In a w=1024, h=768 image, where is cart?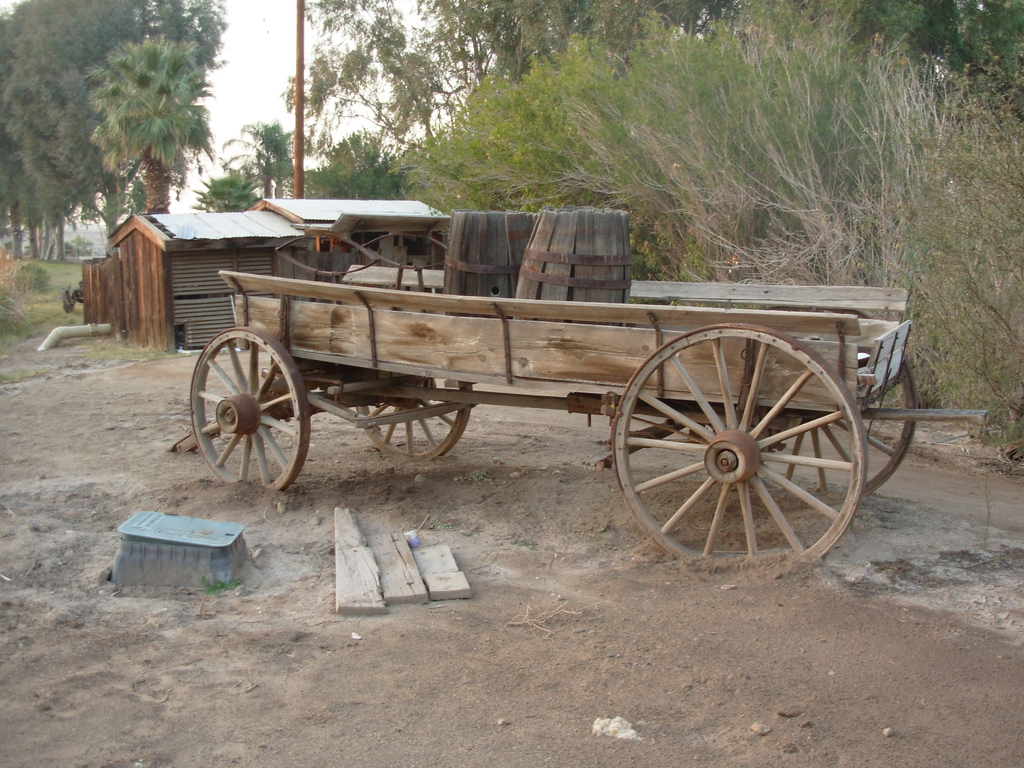
BBox(168, 232, 990, 561).
